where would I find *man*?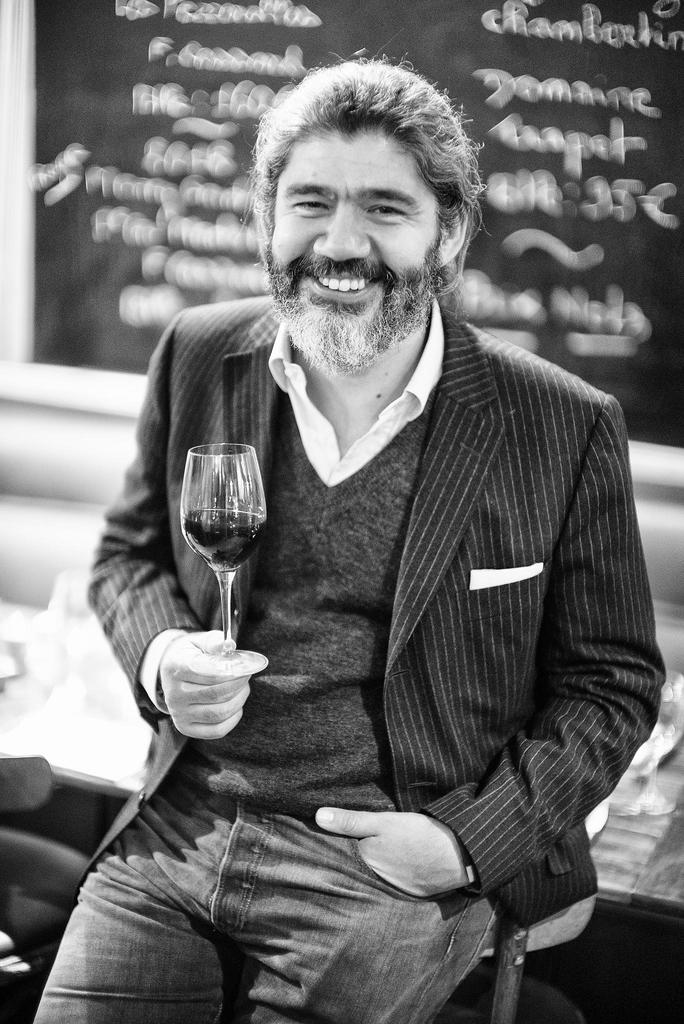
At box(90, 67, 672, 1023).
